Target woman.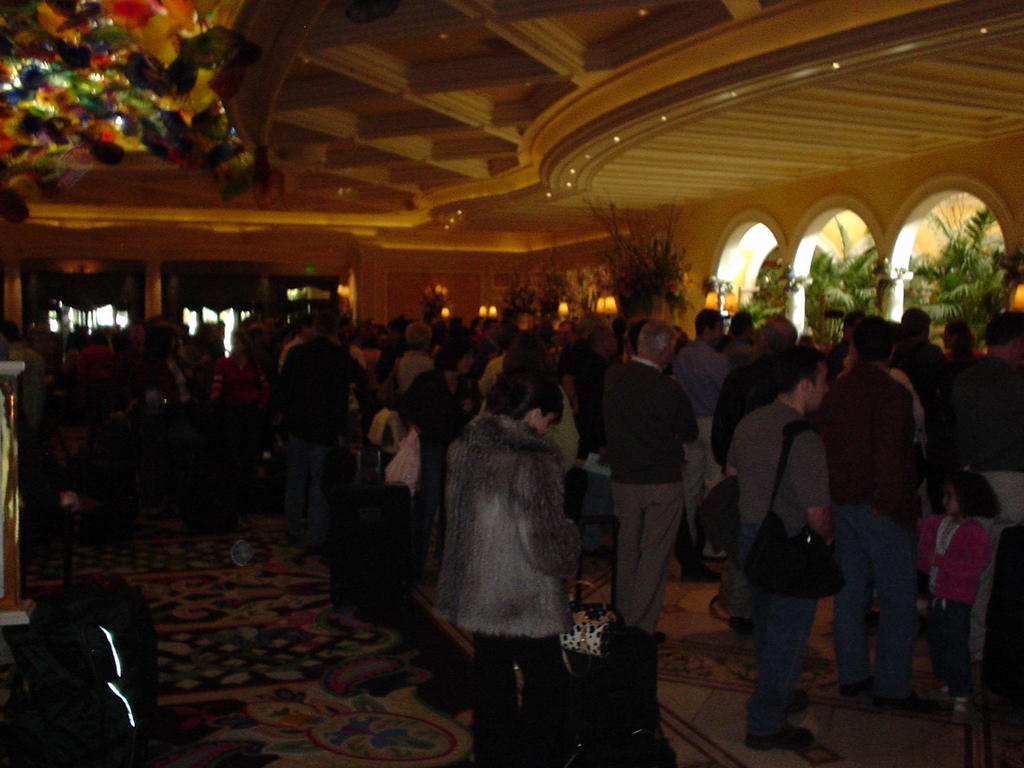
Target region: BBox(936, 315, 985, 372).
